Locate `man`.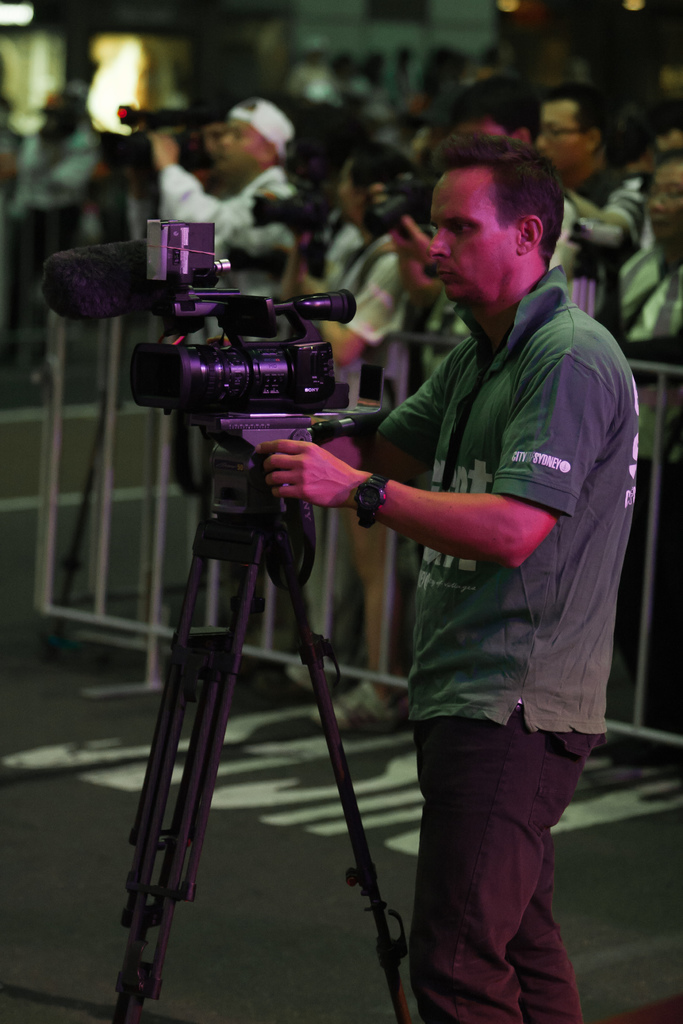
Bounding box: <bbox>129, 97, 309, 296</bbox>.
